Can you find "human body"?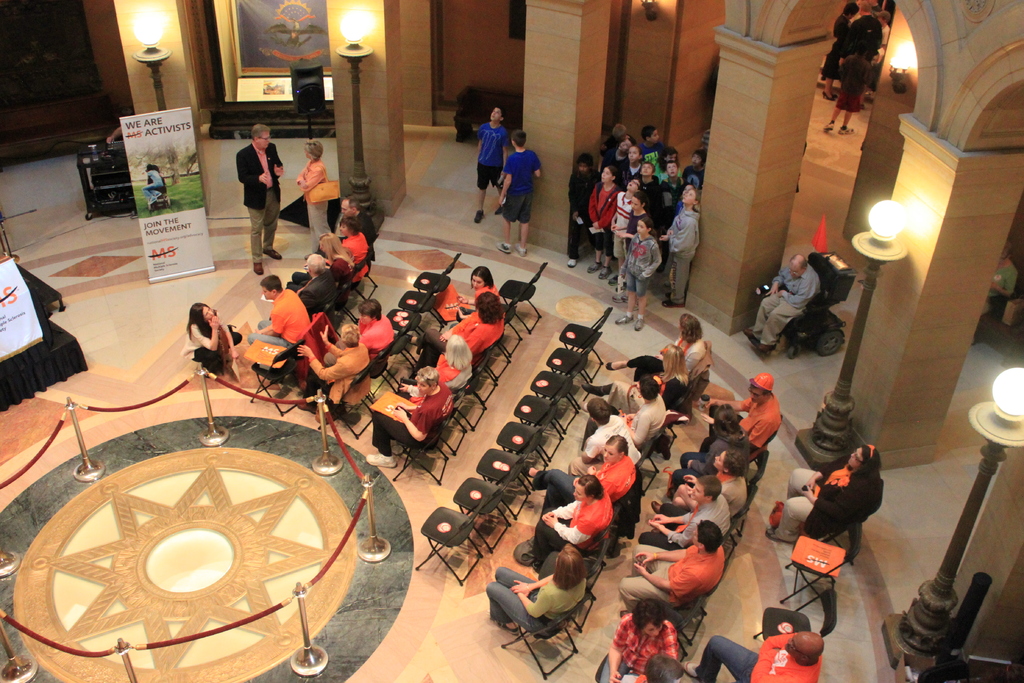
Yes, bounding box: bbox=(442, 269, 506, 315).
